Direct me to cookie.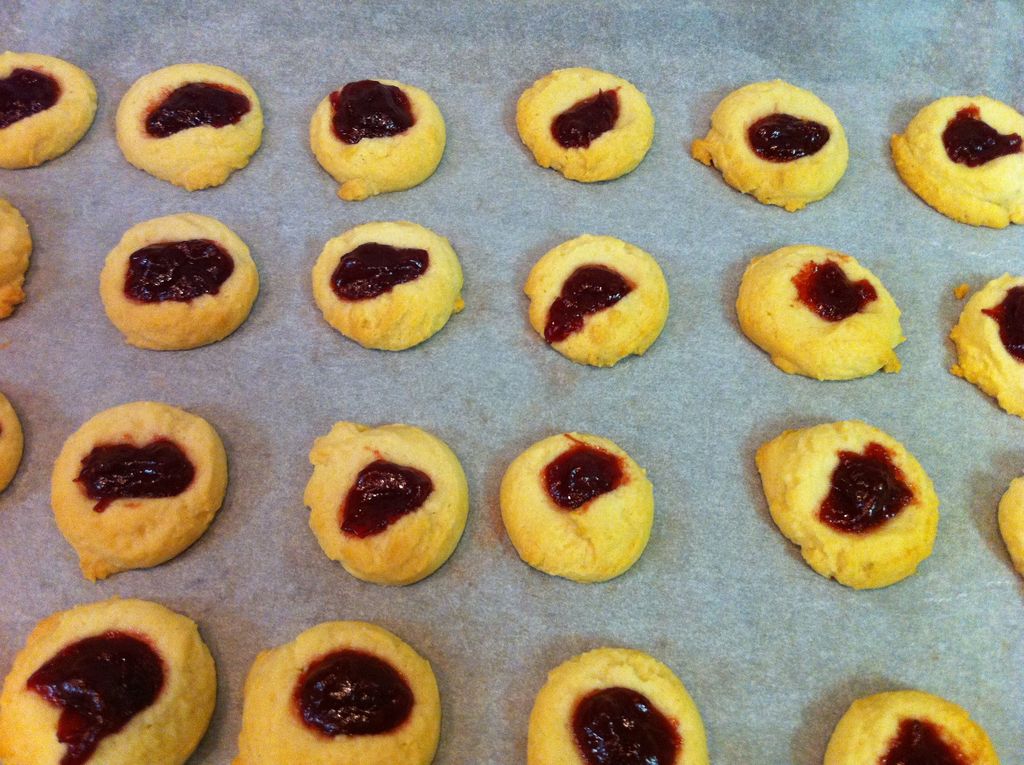
Direction: bbox=[0, 50, 97, 170].
